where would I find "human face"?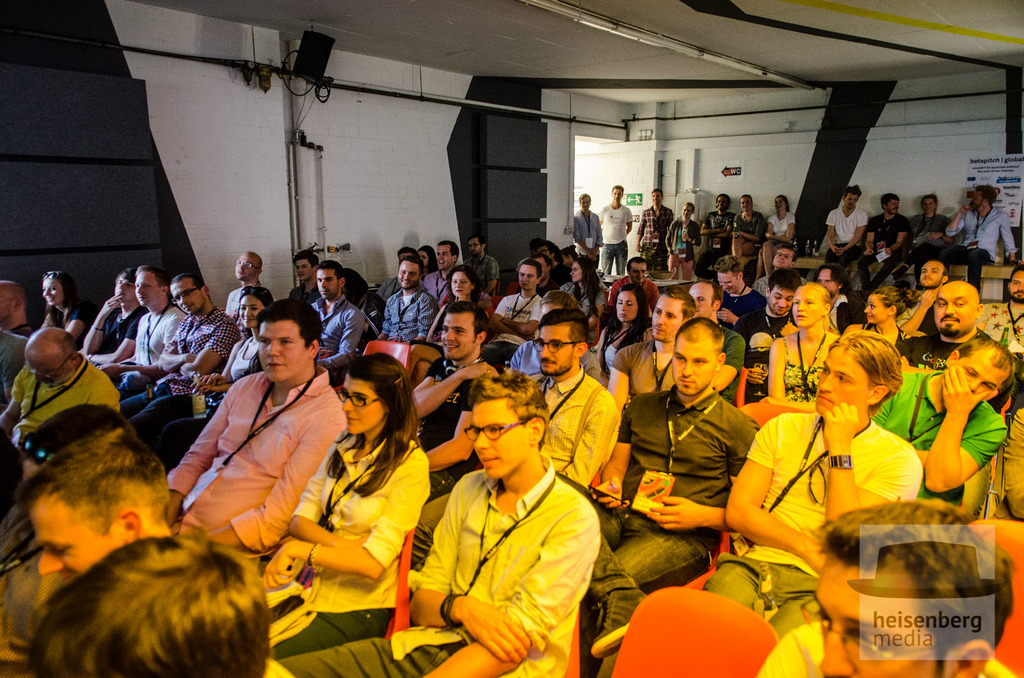
At x1=538 y1=323 x2=575 y2=374.
